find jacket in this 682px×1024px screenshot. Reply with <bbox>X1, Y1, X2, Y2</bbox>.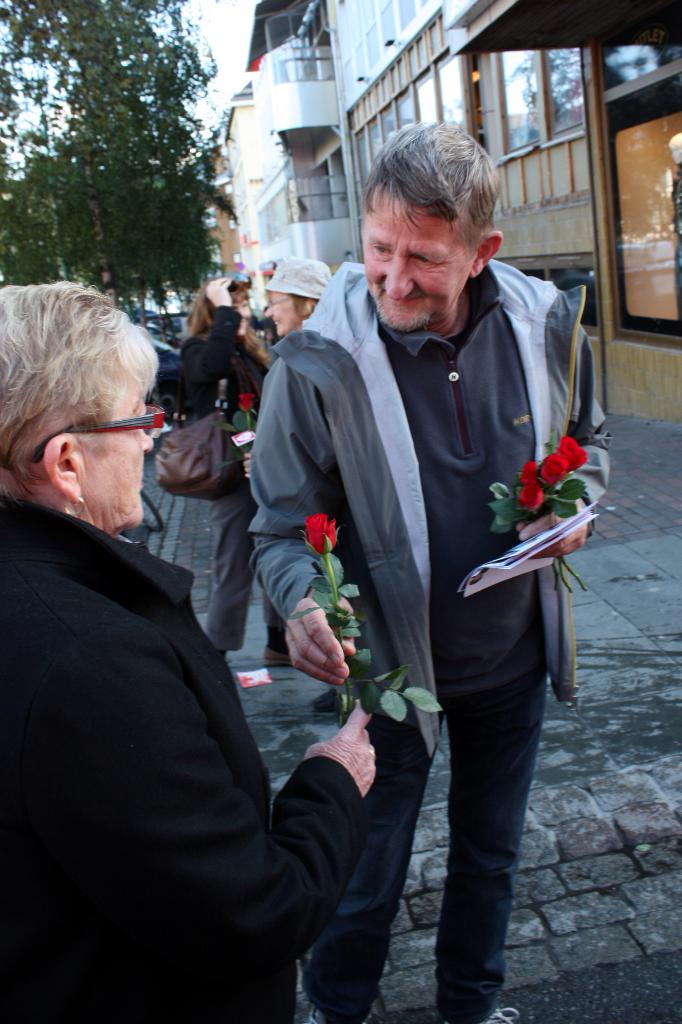
<bbox>245, 252, 616, 703</bbox>.
